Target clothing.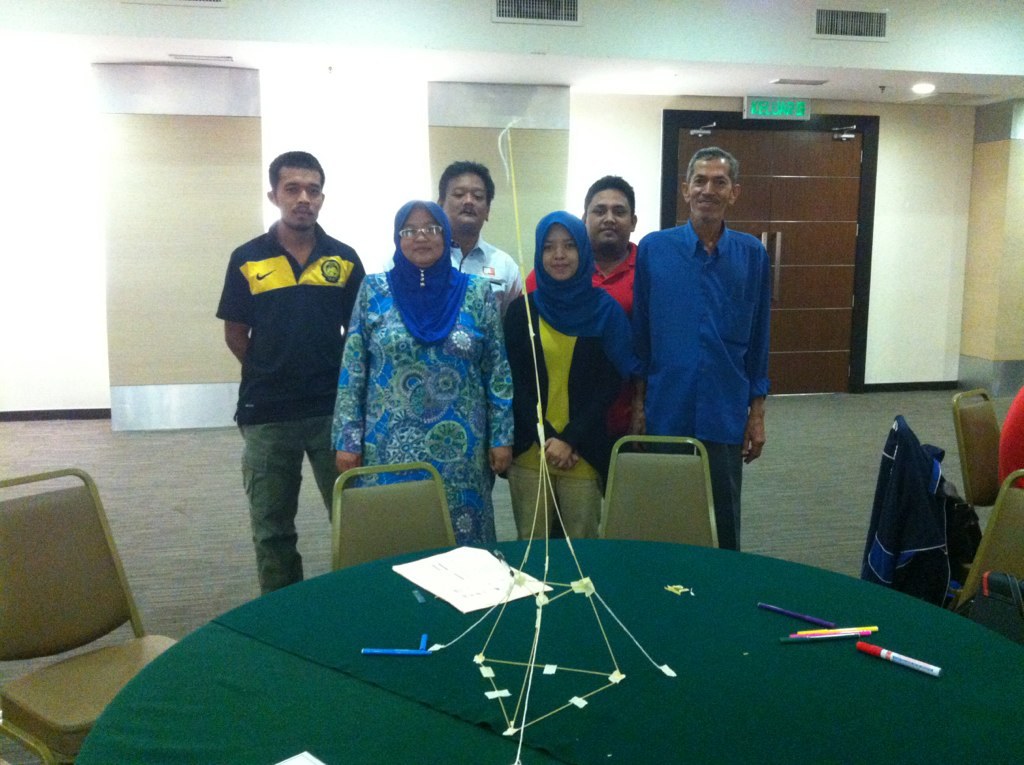
Target region: x1=629 y1=213 x2=774 y2=552.
